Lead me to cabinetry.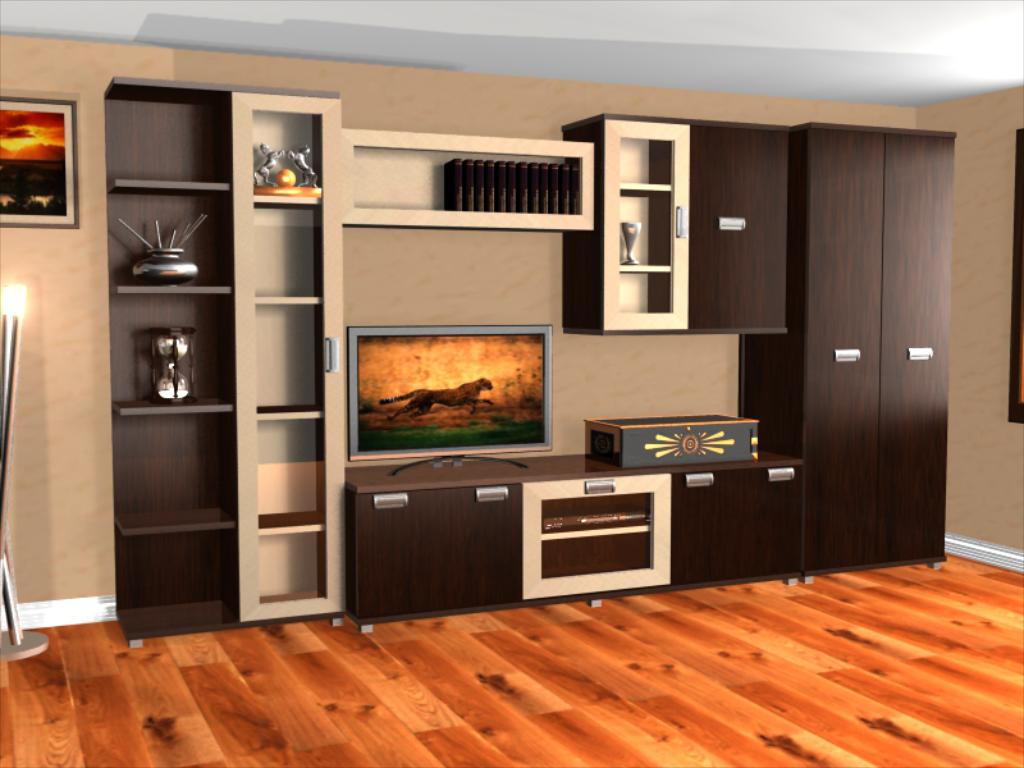
Lead to (left=874, top=125, right=957, bottom=572).
